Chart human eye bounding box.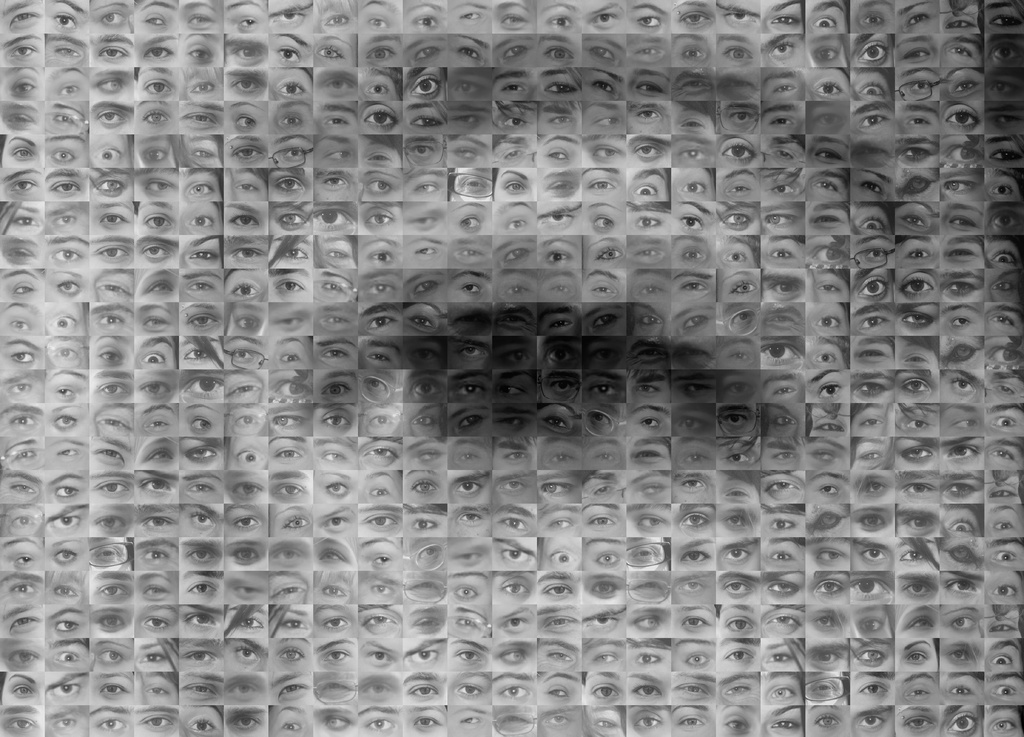
Charted: <box>677,345,707,361</box>.
